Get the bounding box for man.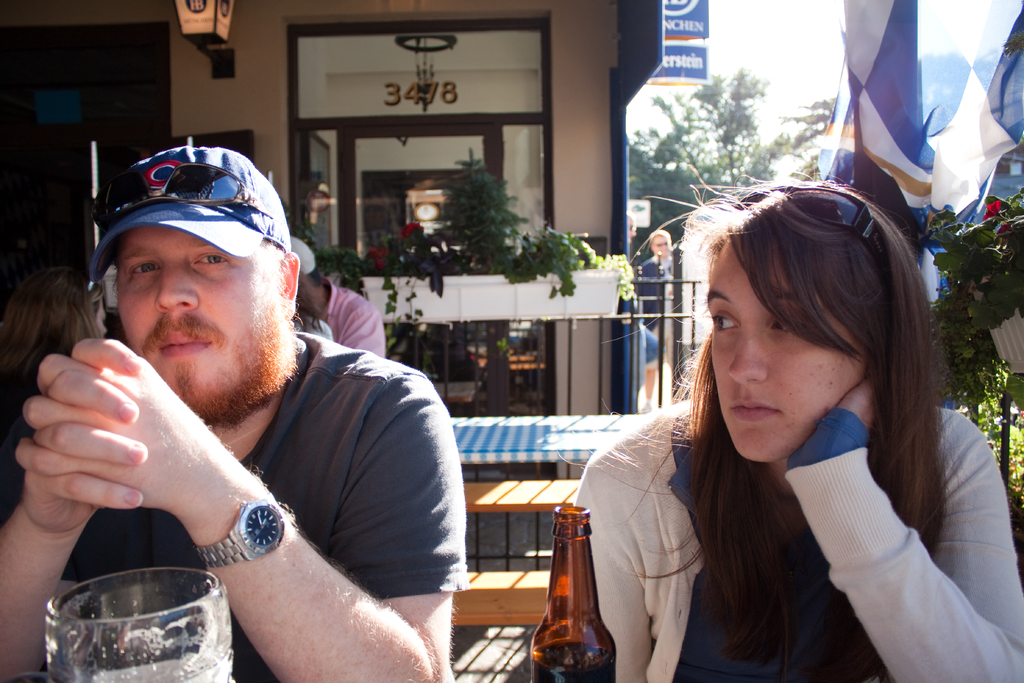
<region>288, 235, 385, 358</region>.
